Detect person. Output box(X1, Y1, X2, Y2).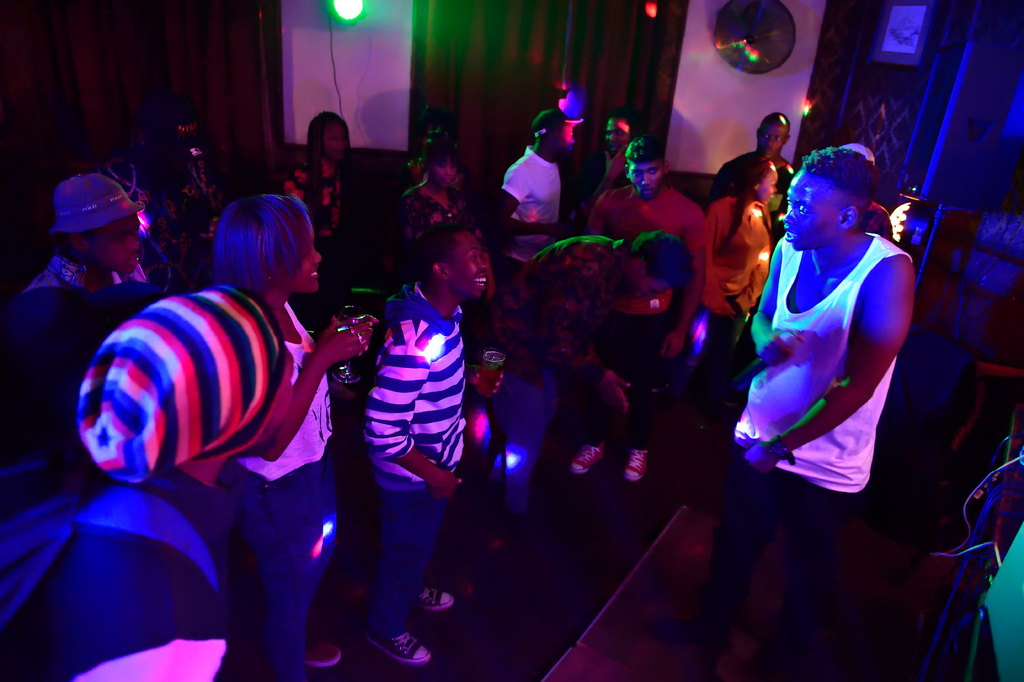
box(206, 180, 371, 681).
